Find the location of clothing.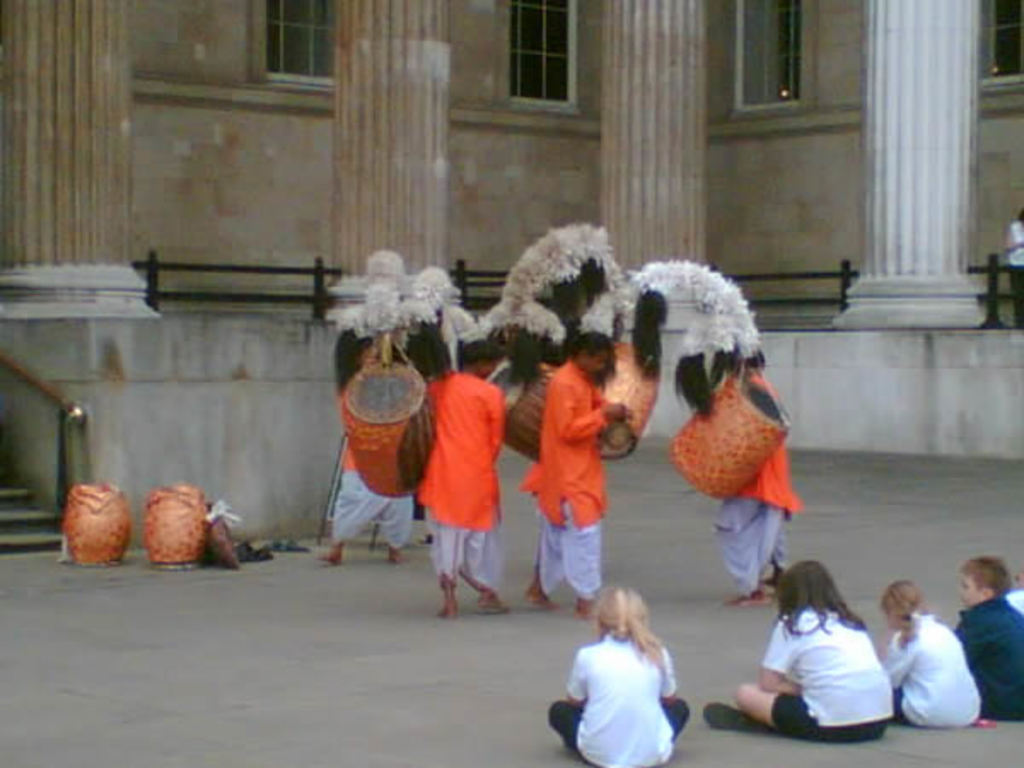
Location: detection(947, 596, 1022, 725).
